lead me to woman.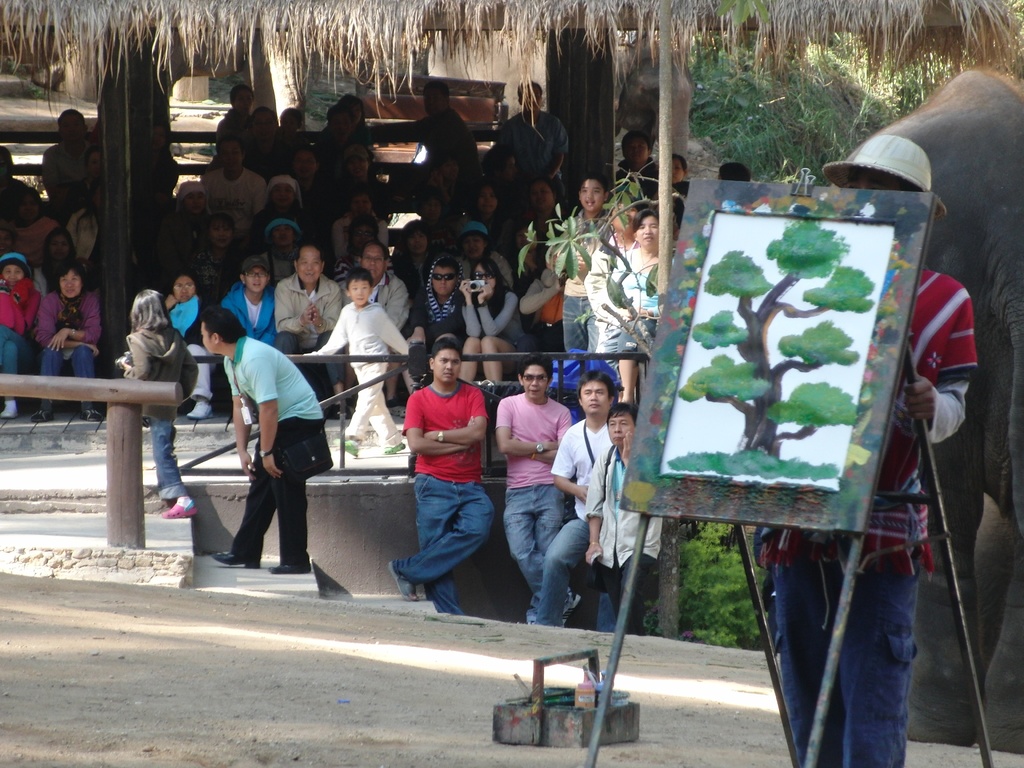
Lead to BBox(444, 228, 506, 283).
